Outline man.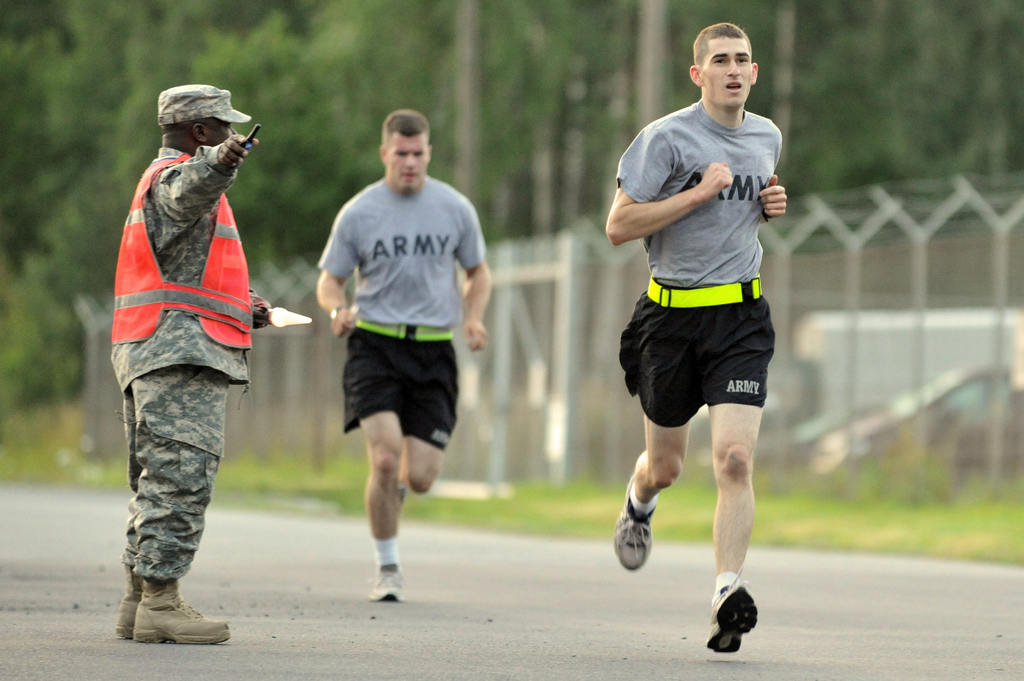
Outline: bbox(318, 109, 495, 603).
